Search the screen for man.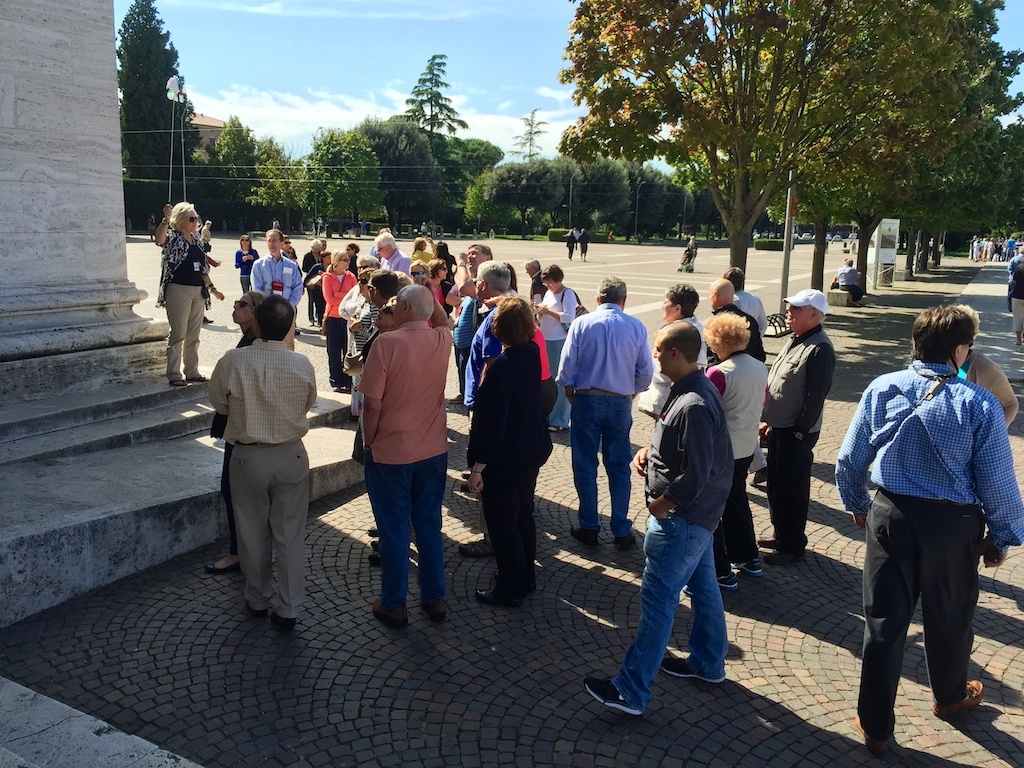
Found at {"left": 582, "top": 316, "right": 737, "bottom": 718}.
